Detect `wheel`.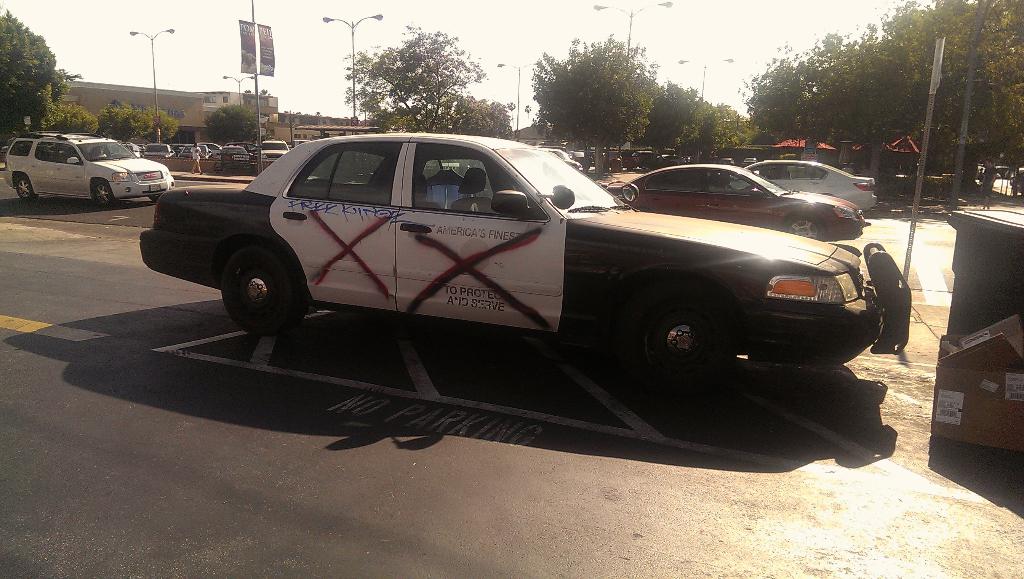
Detected at (786,216,829,251).
